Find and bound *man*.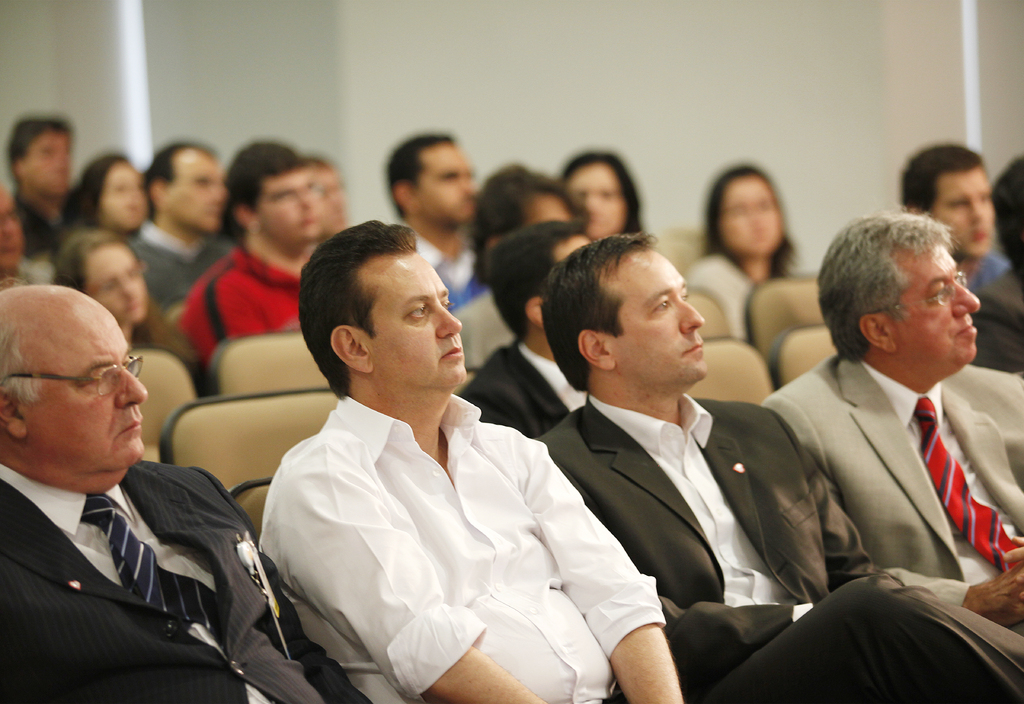
Bound: x1=5 y1=115 x2=83 y2=262.
